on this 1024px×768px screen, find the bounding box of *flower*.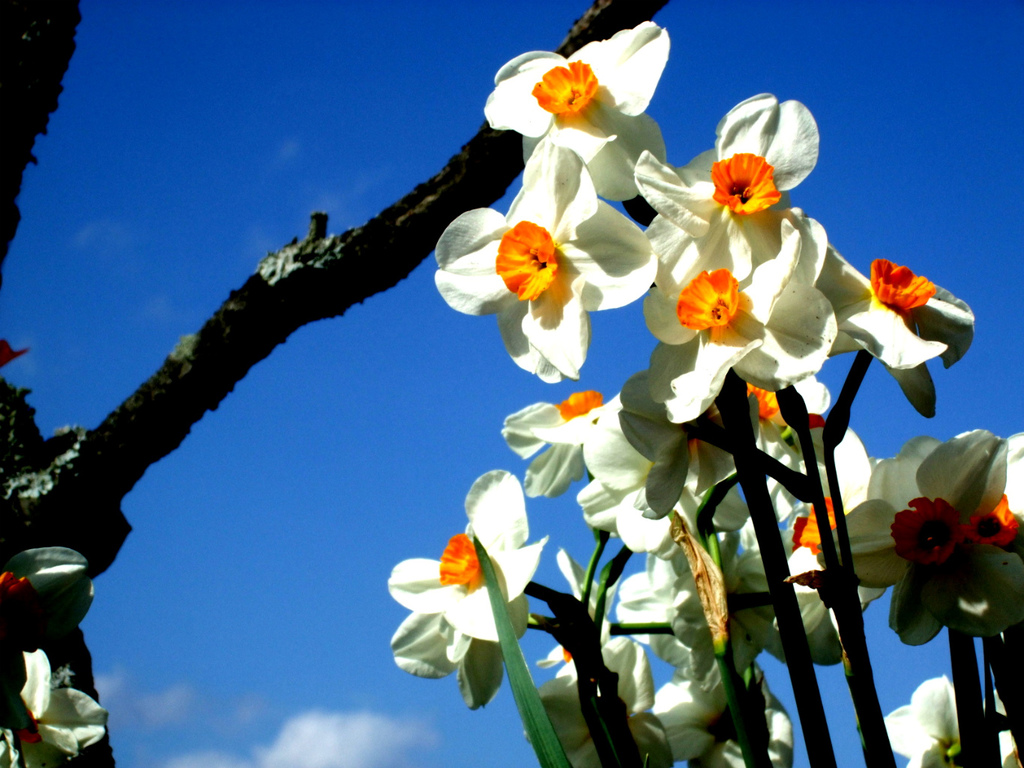
Bounding box: [883,673,960,767].
